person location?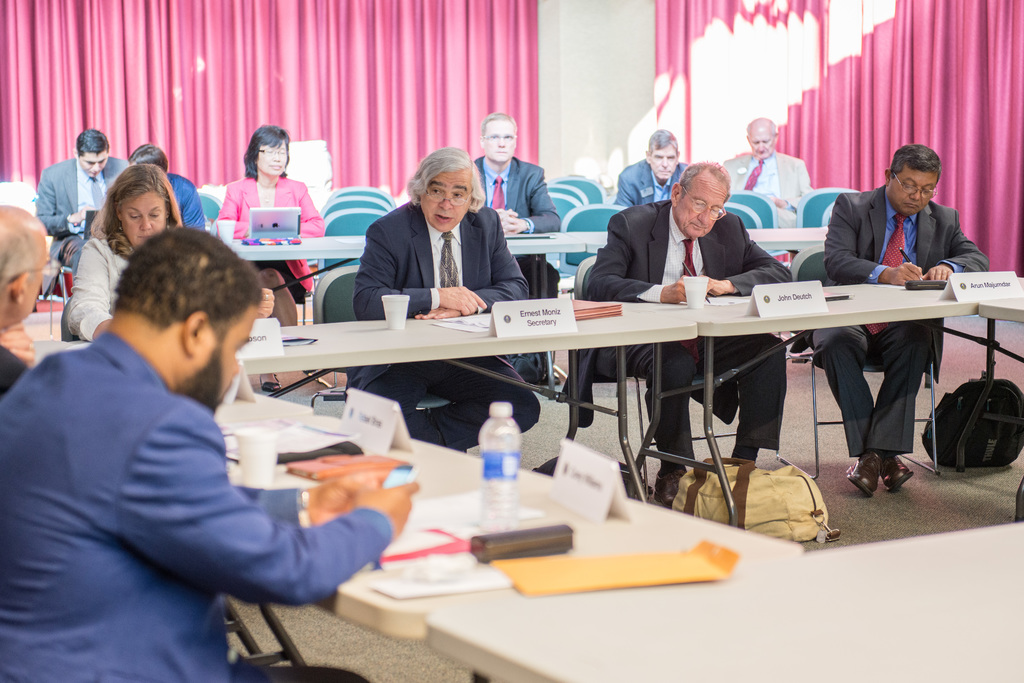
Rect(209, 129, 323, 235)
